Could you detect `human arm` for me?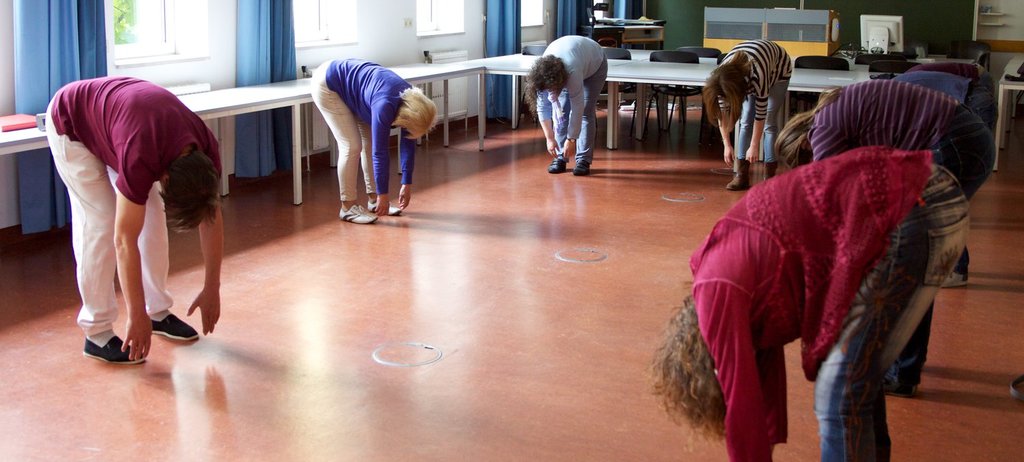
Detection result: [187,225,227,334].
